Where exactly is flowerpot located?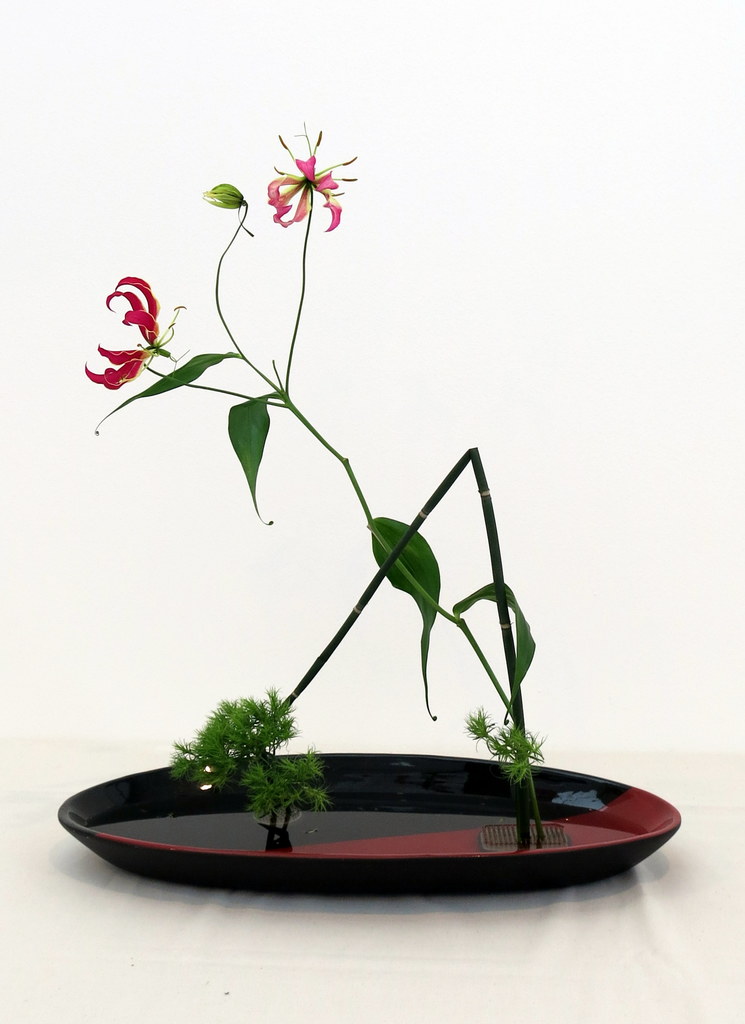
Its bounding box is bbox=(80, 741, 682, 906).
